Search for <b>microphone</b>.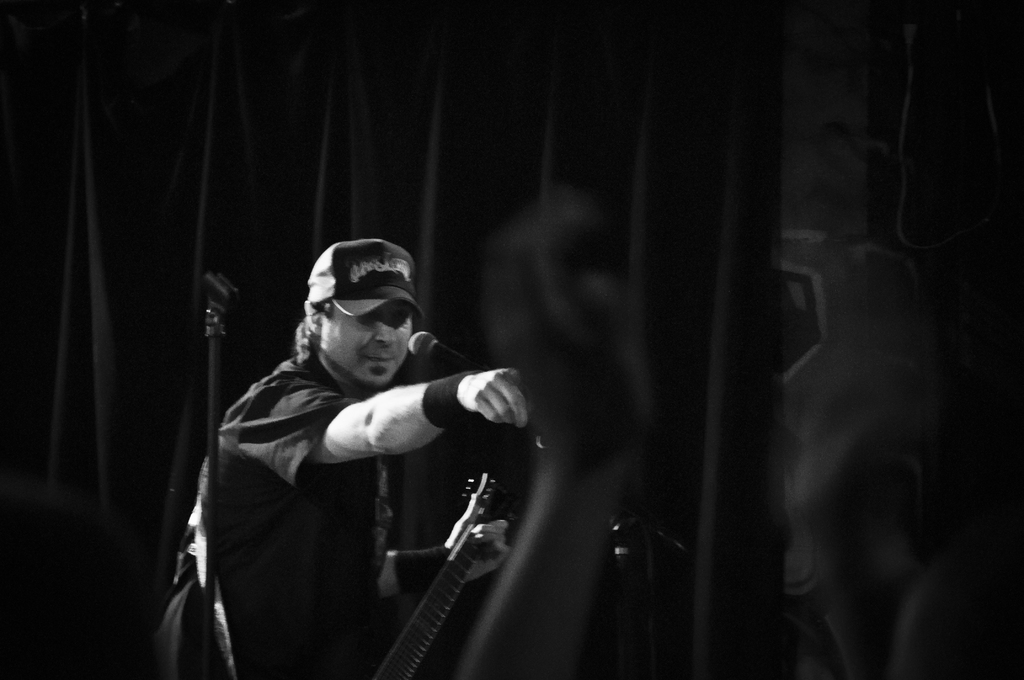
Found at region(403, 330, 483, 370).
